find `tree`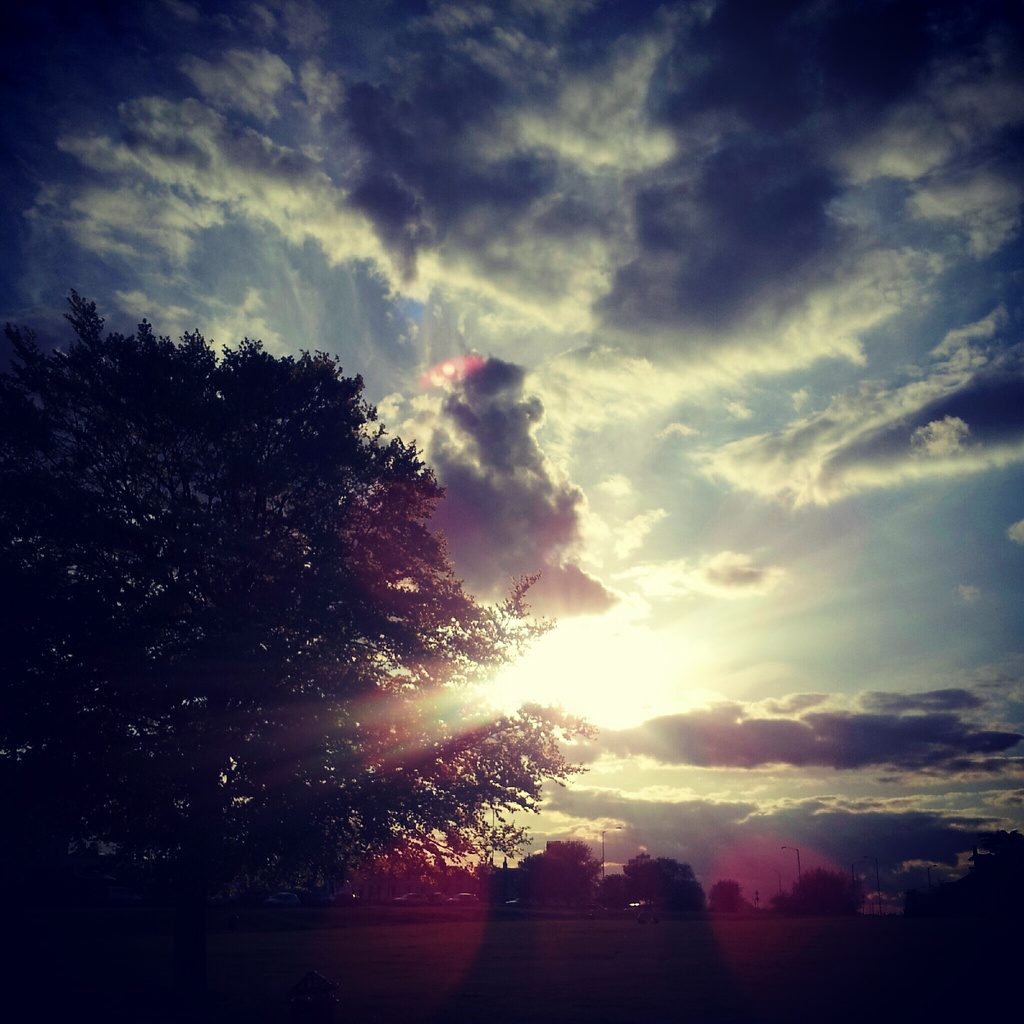
(769,869,865,916)
